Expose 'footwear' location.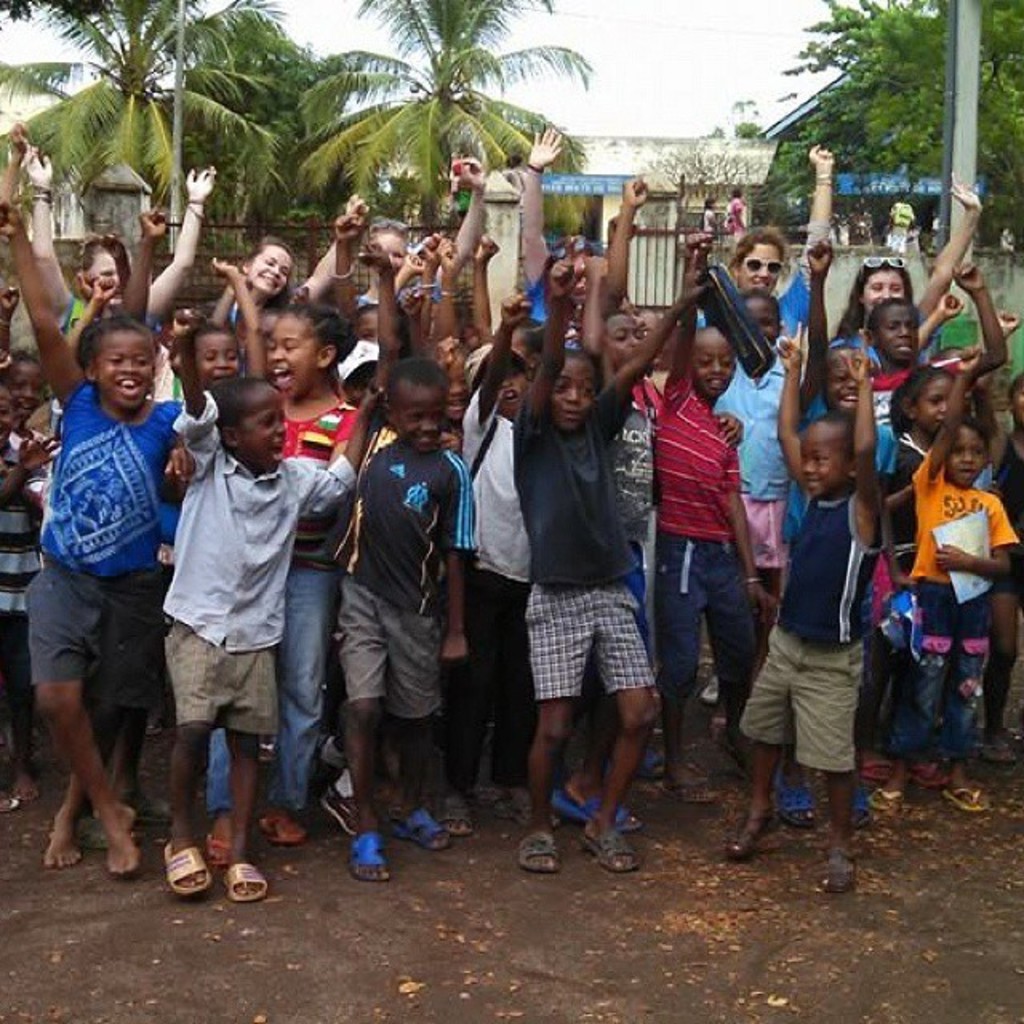
Exposed at 349, 830, 389, 883.
